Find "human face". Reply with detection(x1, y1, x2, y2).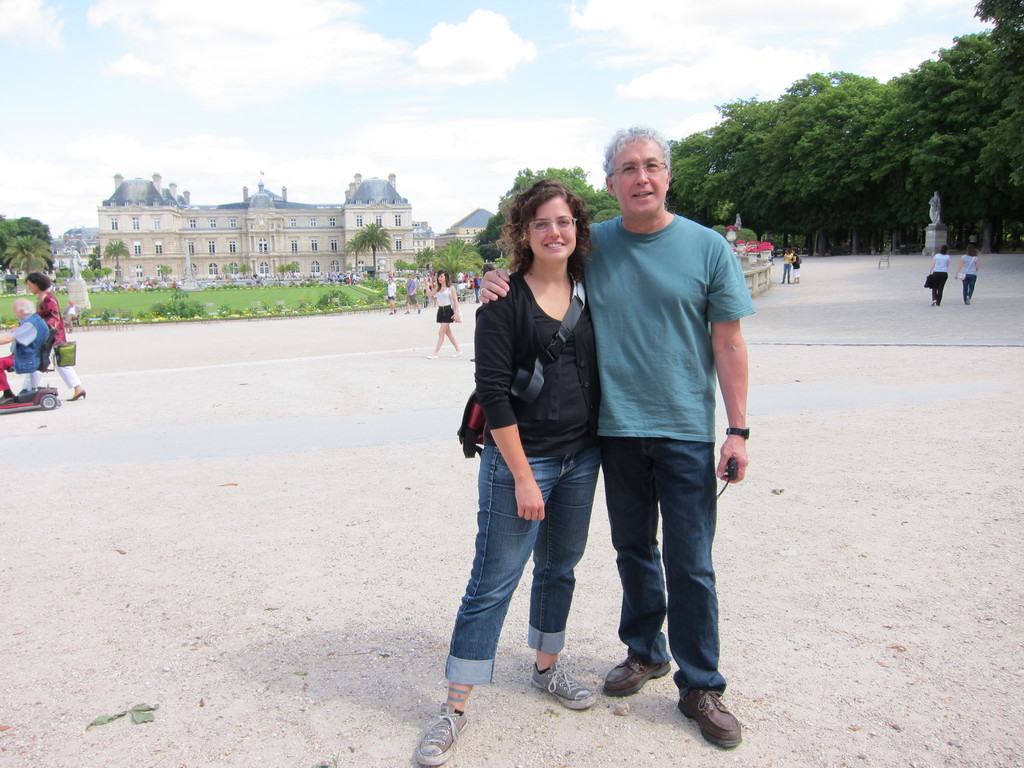
detection(527, 199, 577, 261).
